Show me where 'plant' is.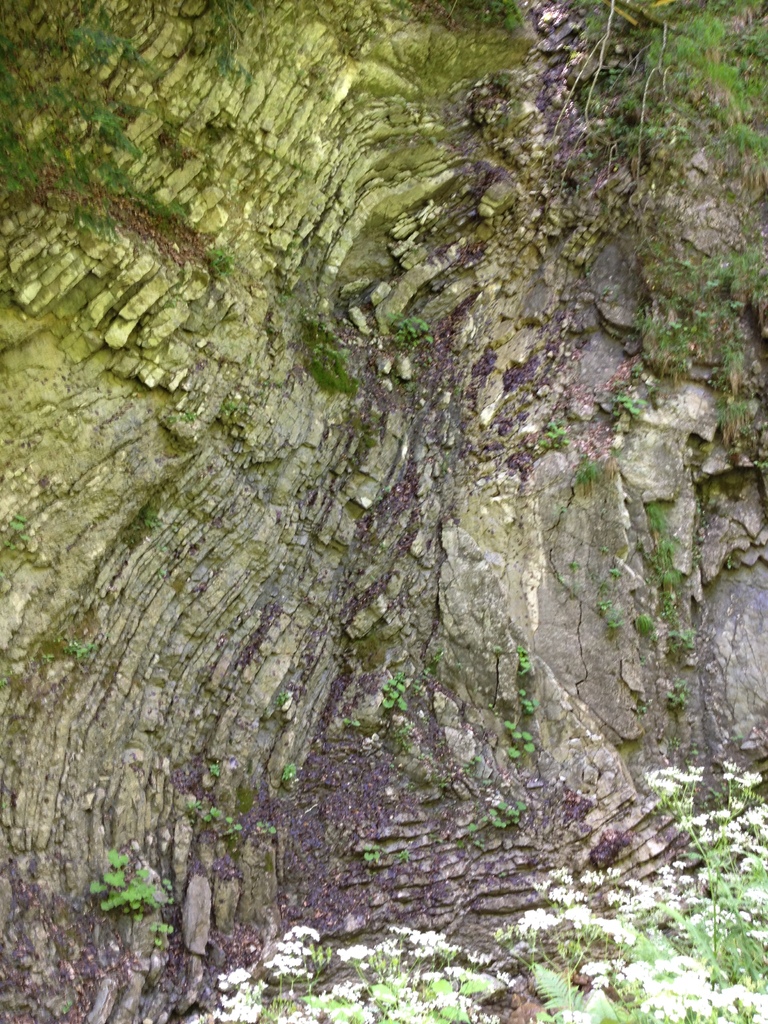
'plant' is at [left=644, top=499, right=669, bottom=534].
